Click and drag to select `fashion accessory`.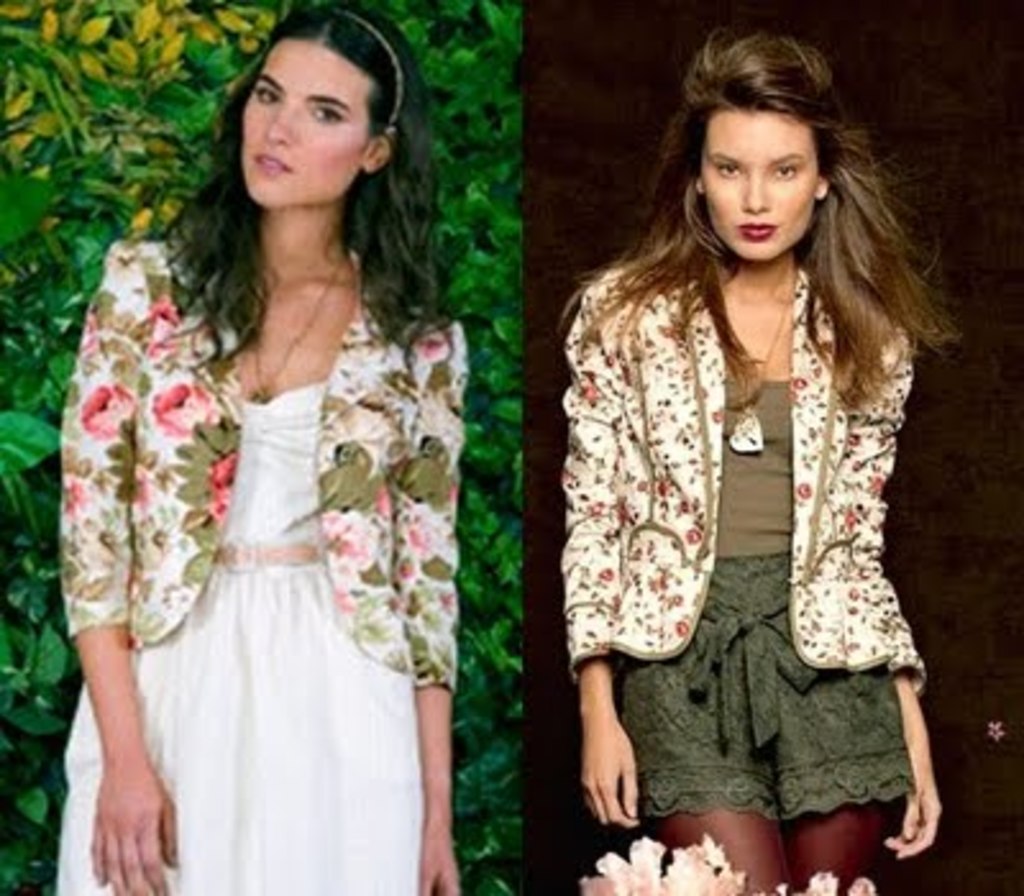
Selection: 320/3/407/125.
